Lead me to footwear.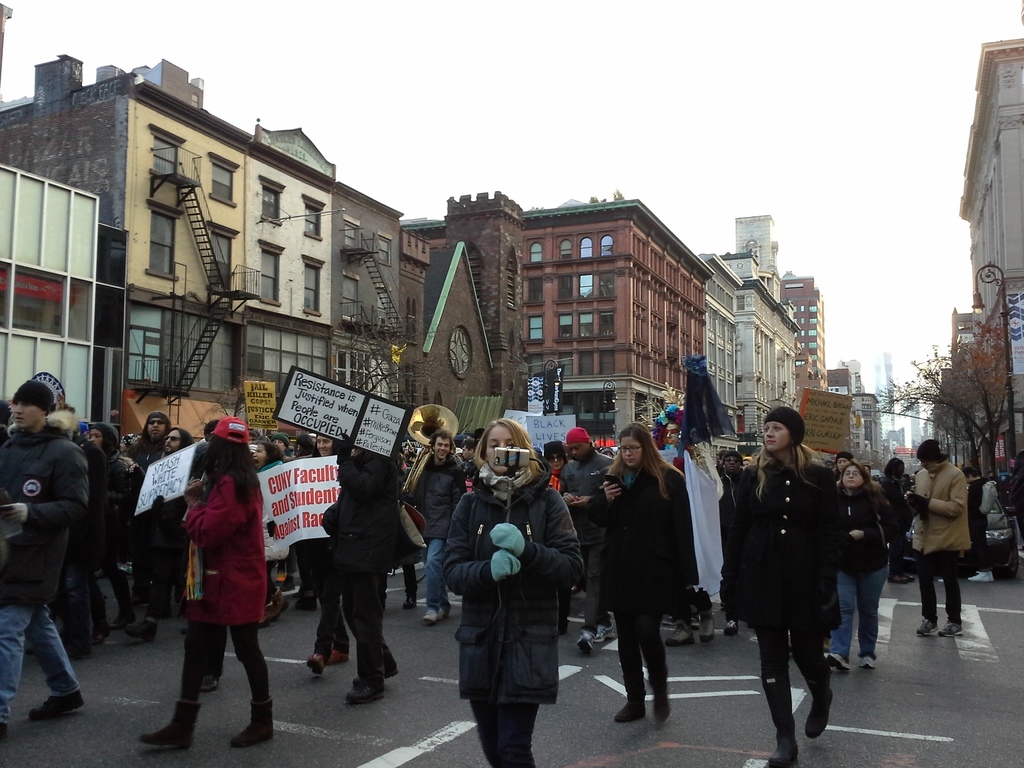
Lead to <bbox>769, 737, 800, 767</bbox>.
